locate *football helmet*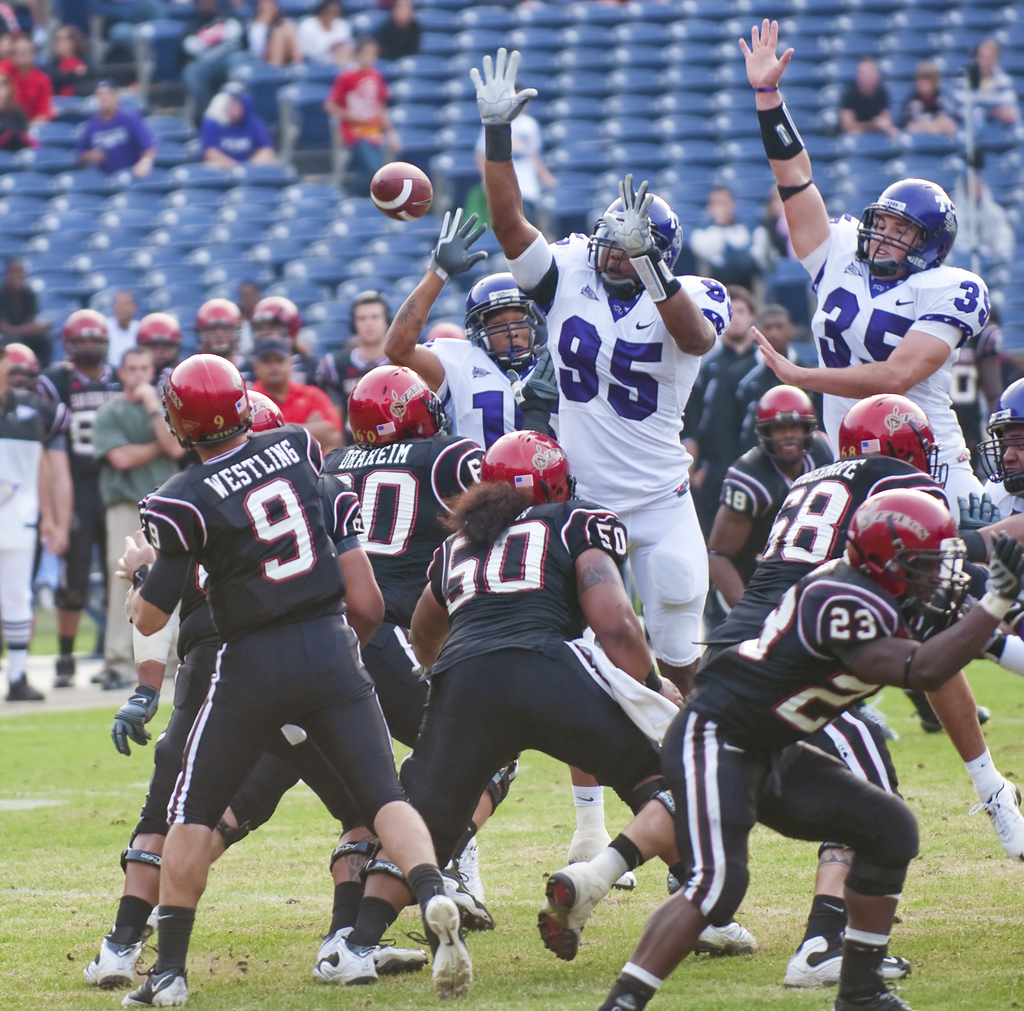
(left=2, top=343, right=35, bottom=392)
